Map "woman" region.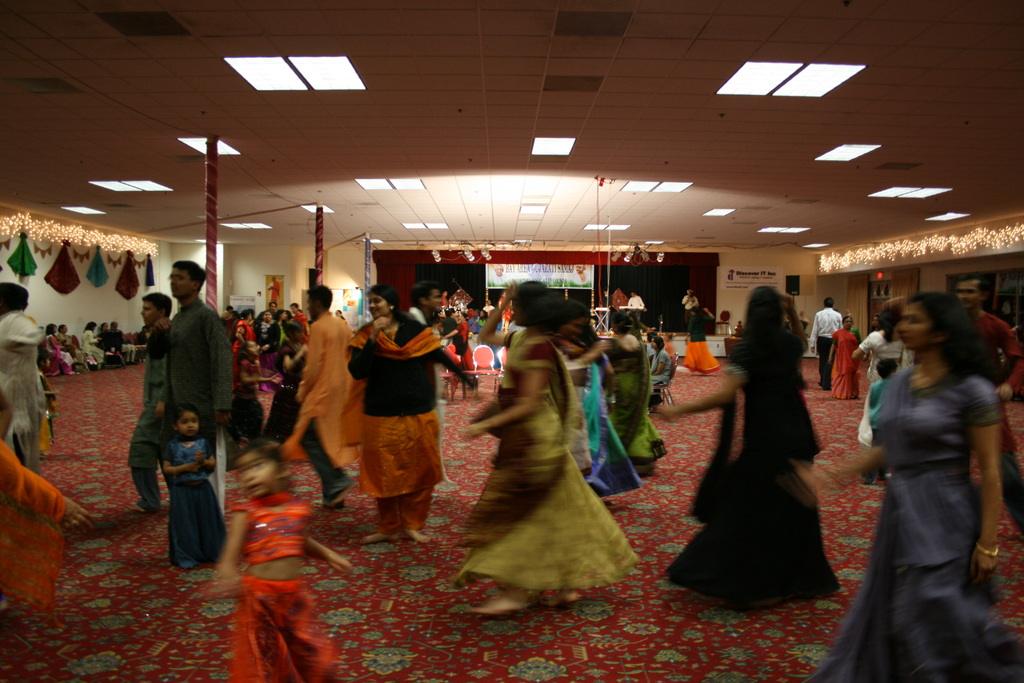
Mapped to locate(826, 311, 867, 404).
